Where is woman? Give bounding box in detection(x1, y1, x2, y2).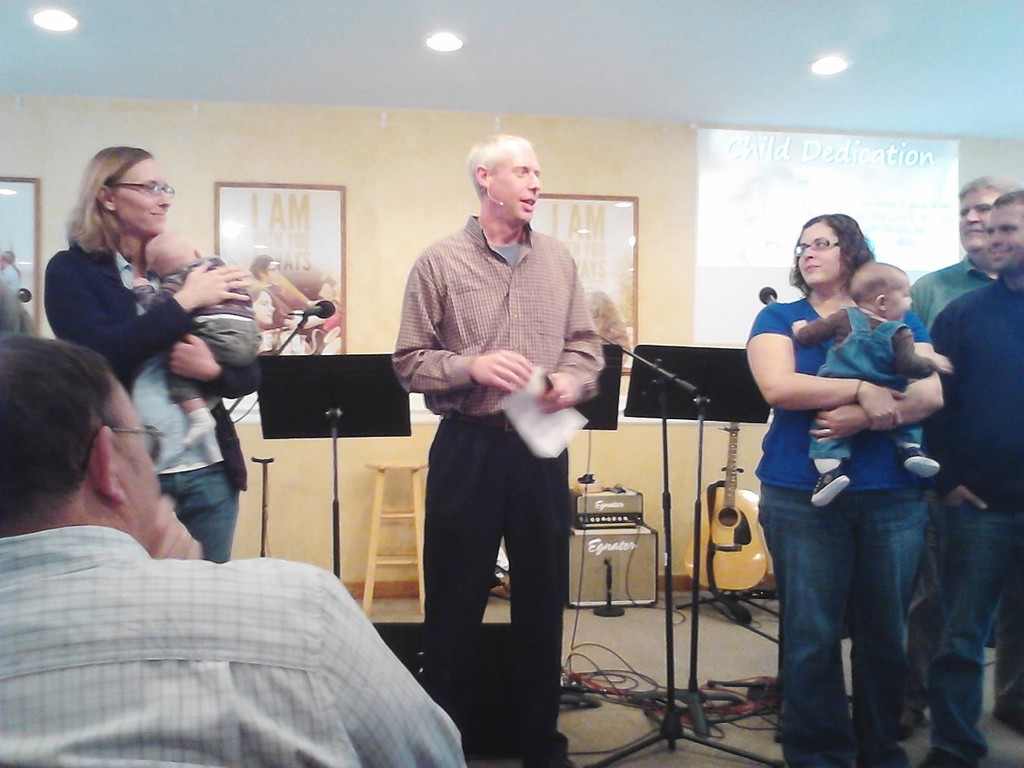
detection(42, 143, 246, 559).
